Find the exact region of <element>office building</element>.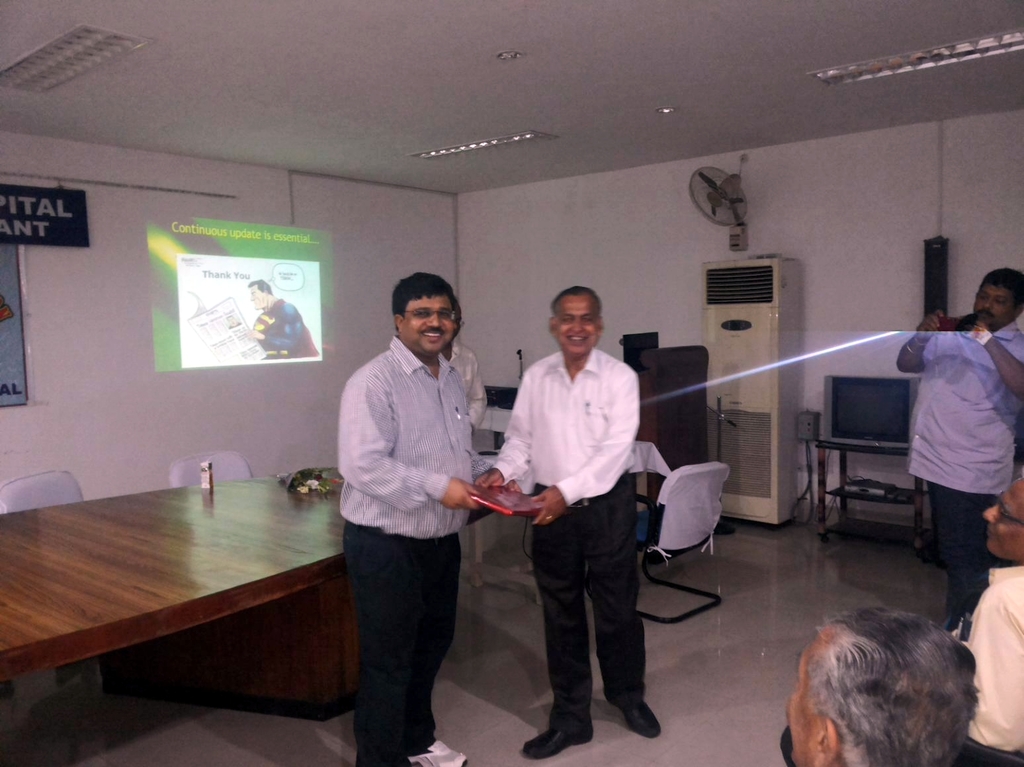
Exact region: pyautogui.locateOnScreen(0, 4, 998, 748).
